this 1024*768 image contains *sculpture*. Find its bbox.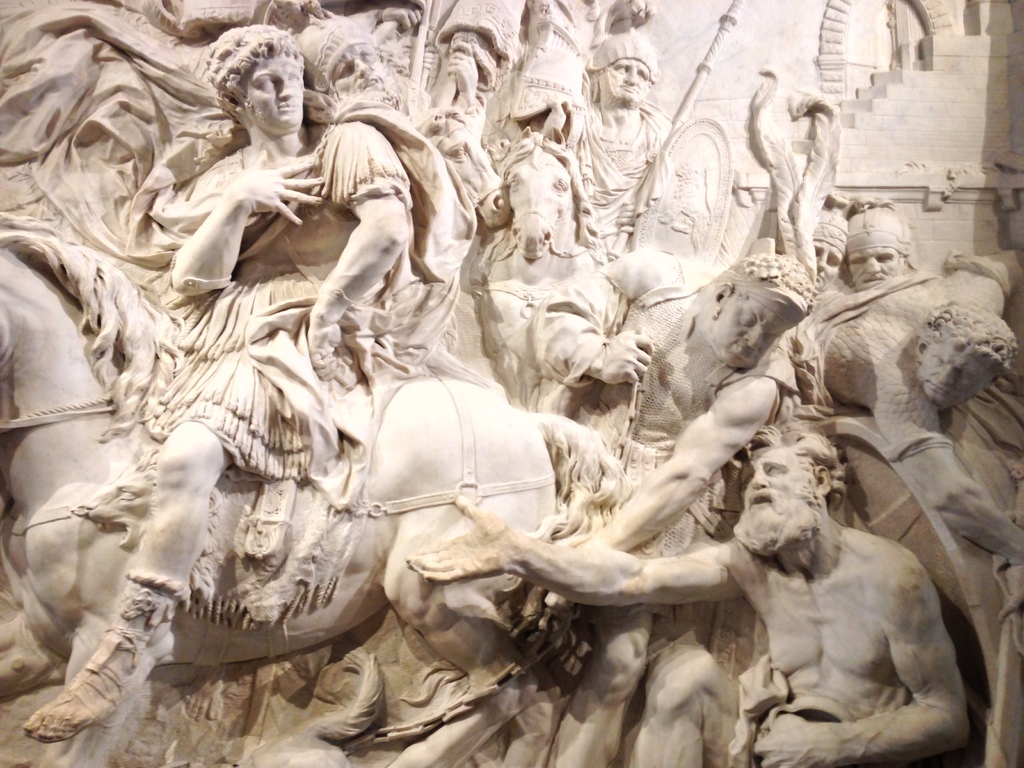
(x1=802, y1=195, x2=1021, y2=767).
